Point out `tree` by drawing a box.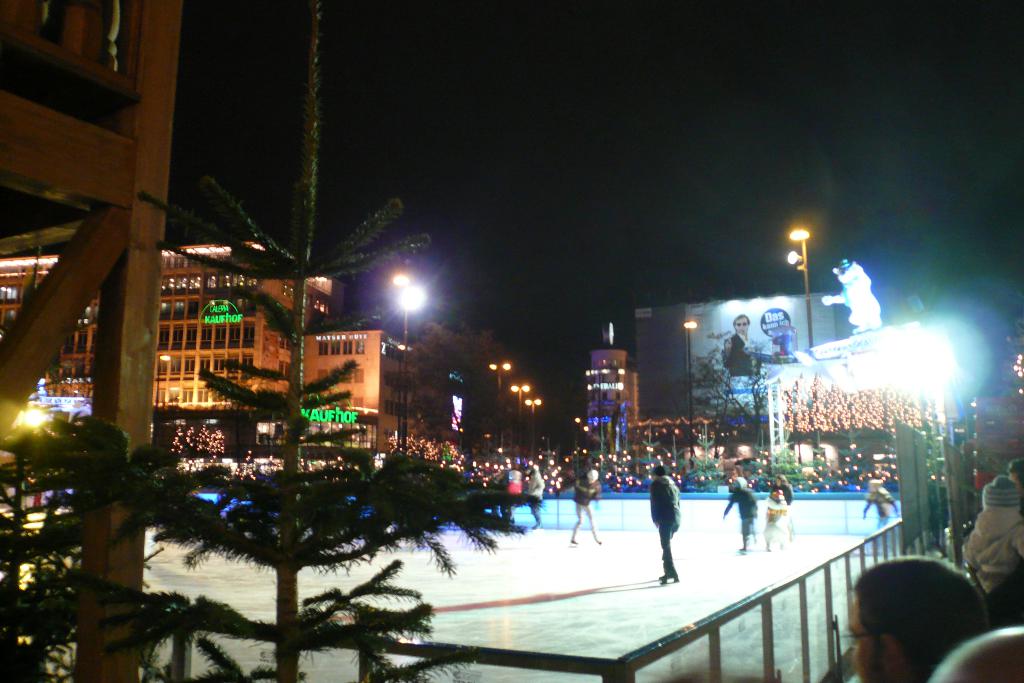
box(0, 0, 543, 680).
